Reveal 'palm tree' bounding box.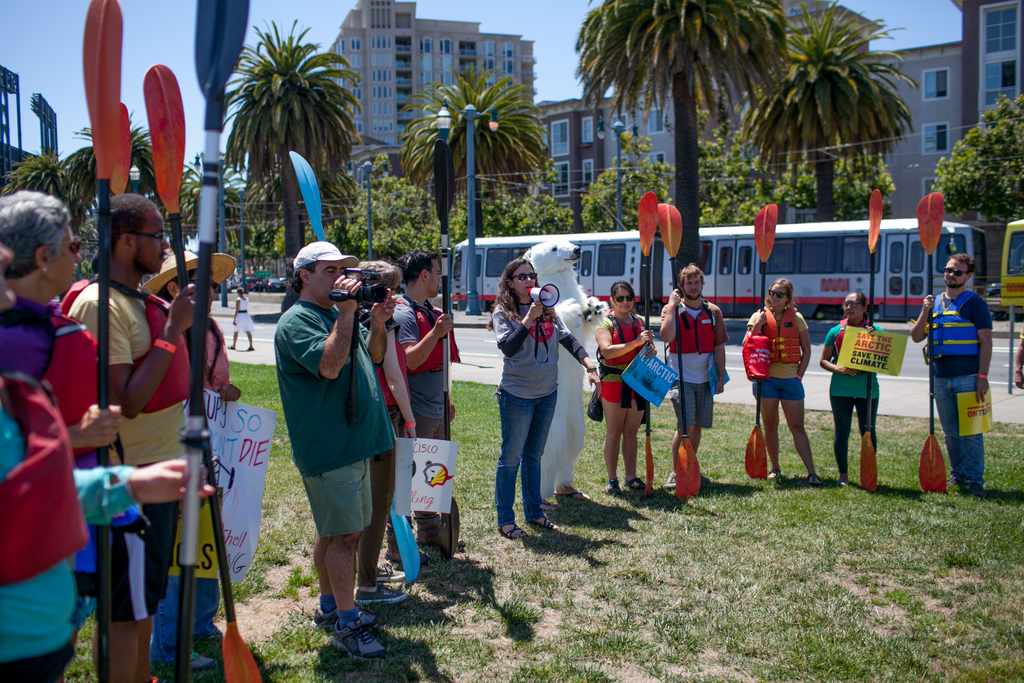
Revealed: bbox=(0, 135, 76, 226).
